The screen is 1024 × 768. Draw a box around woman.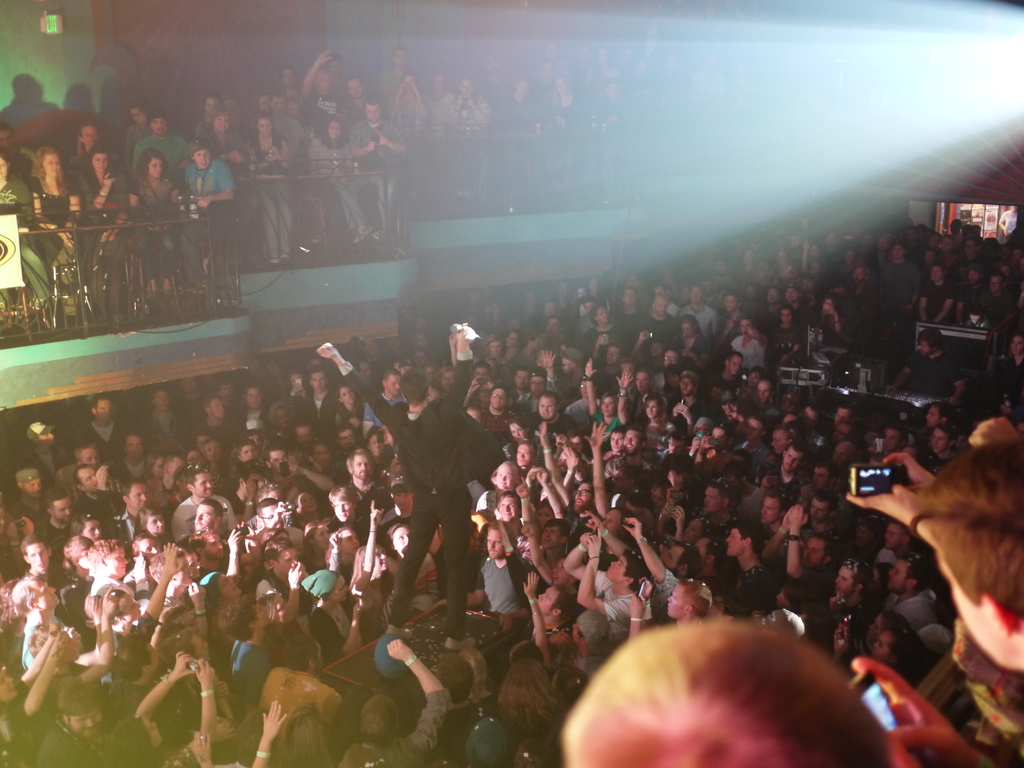
[x1=307, y1=119, x2=354, y2=201].
